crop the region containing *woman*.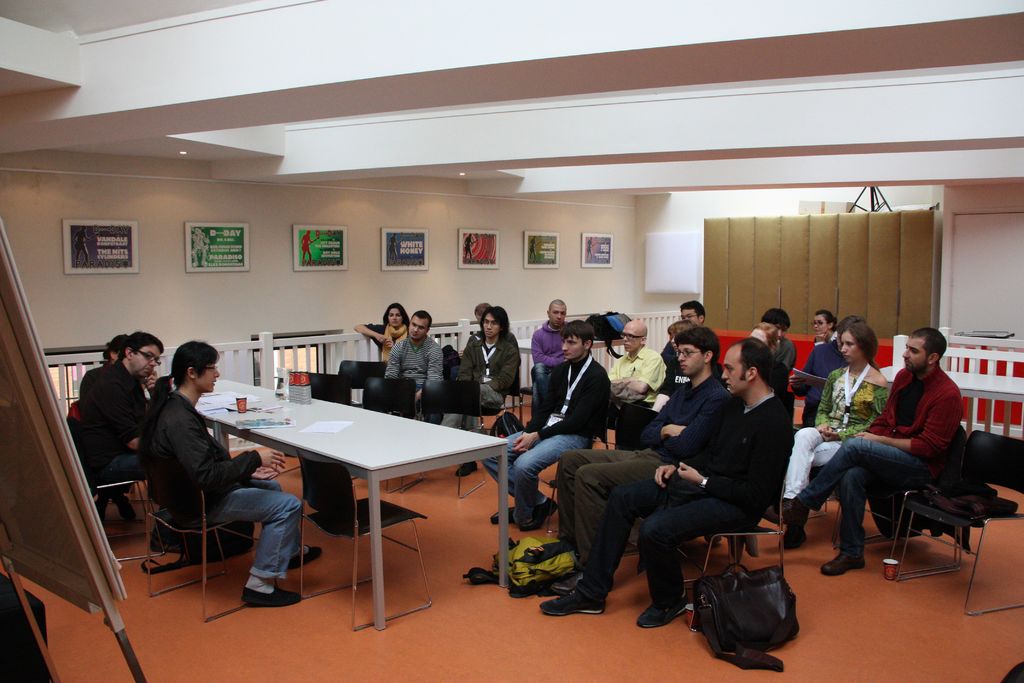
Crop region: rect(781, 318, 893, 505).
